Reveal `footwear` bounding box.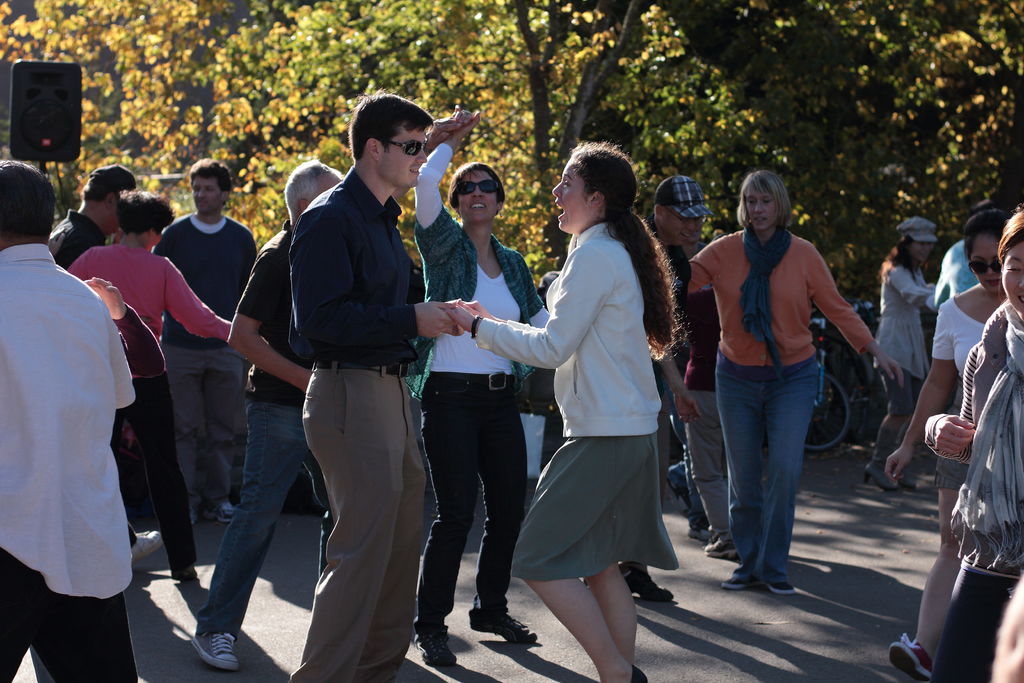
Revealed: bbox=[664, 479, 692, 518].
